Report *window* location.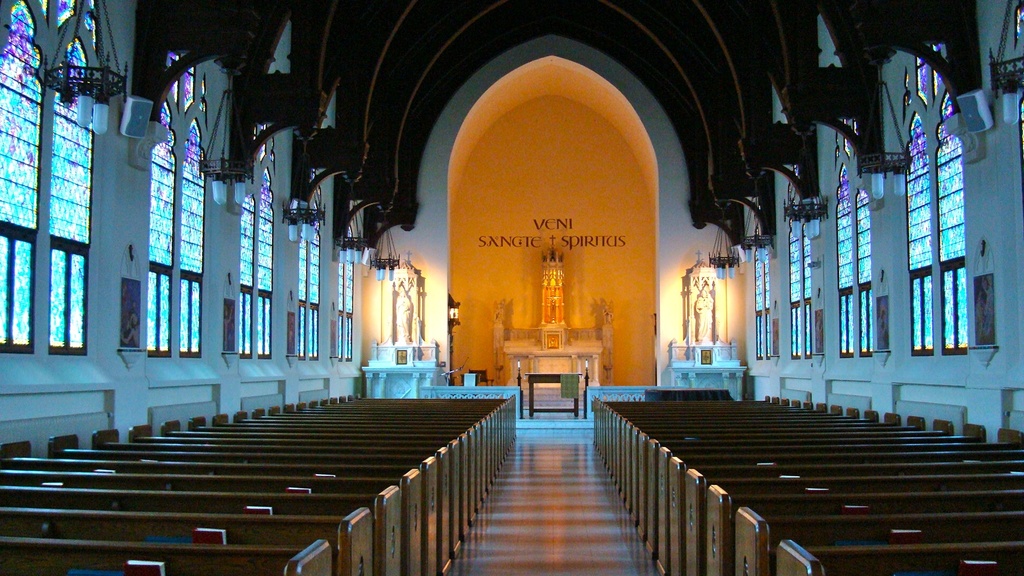
Report: 289 211 319 369.
